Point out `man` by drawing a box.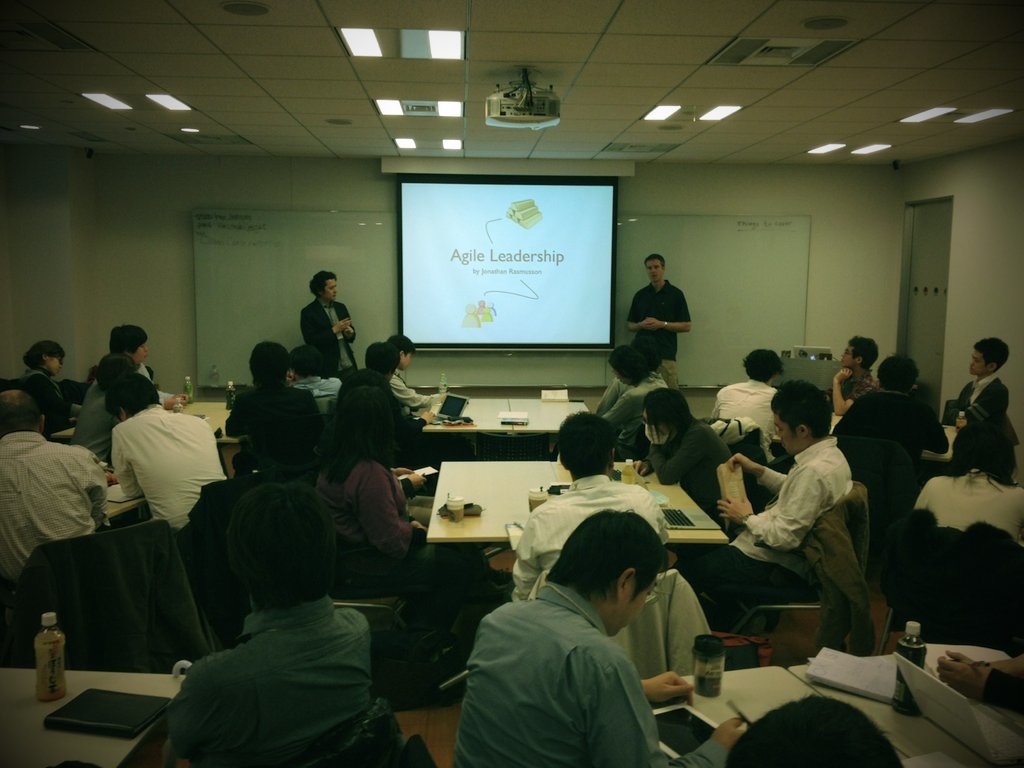
Rect(336, 341, 405, 420).
